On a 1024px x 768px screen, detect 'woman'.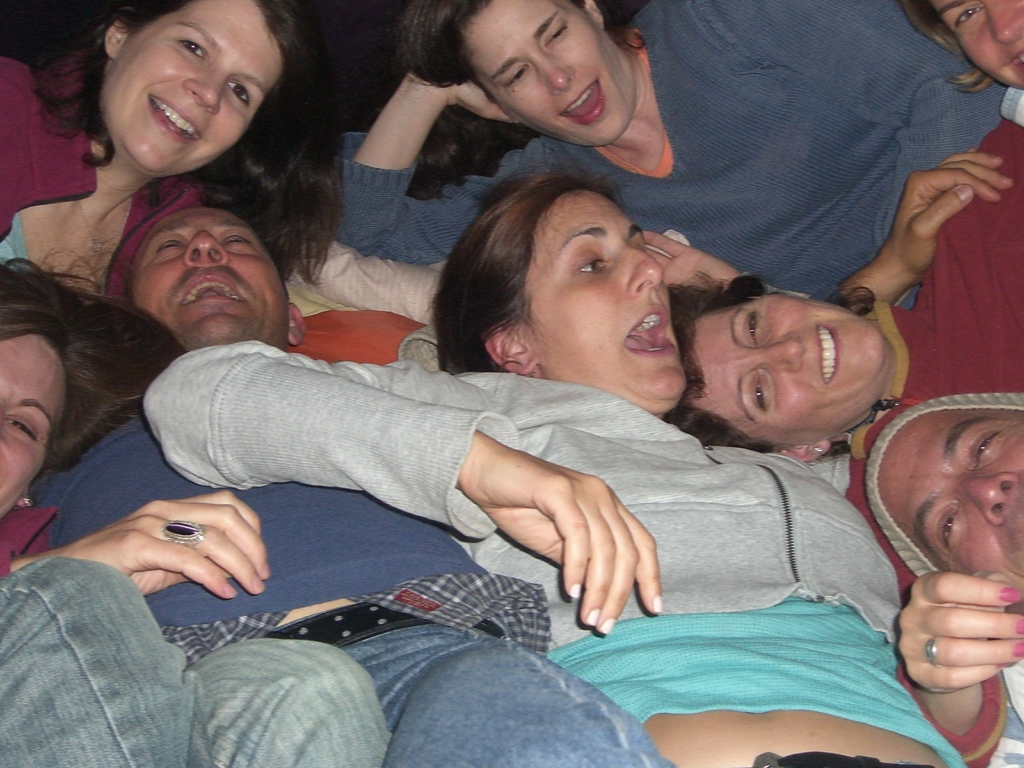
box(334, 0, 1011, 291).
